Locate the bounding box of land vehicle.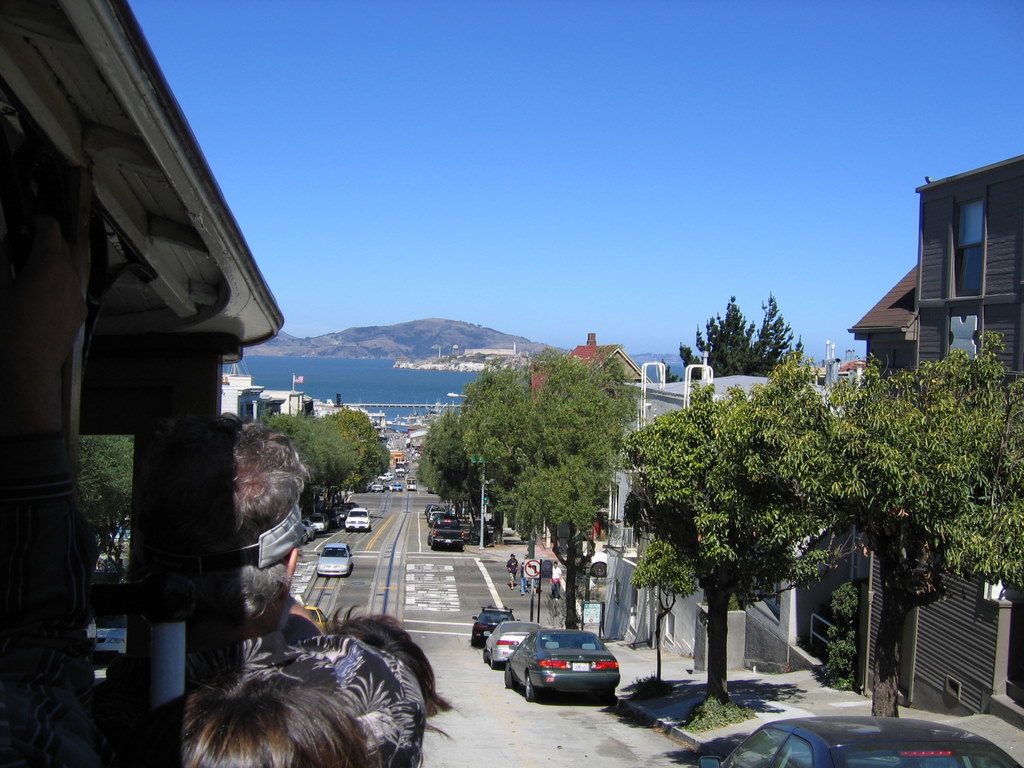
Bounding box: (395, 468, 405, 479).
